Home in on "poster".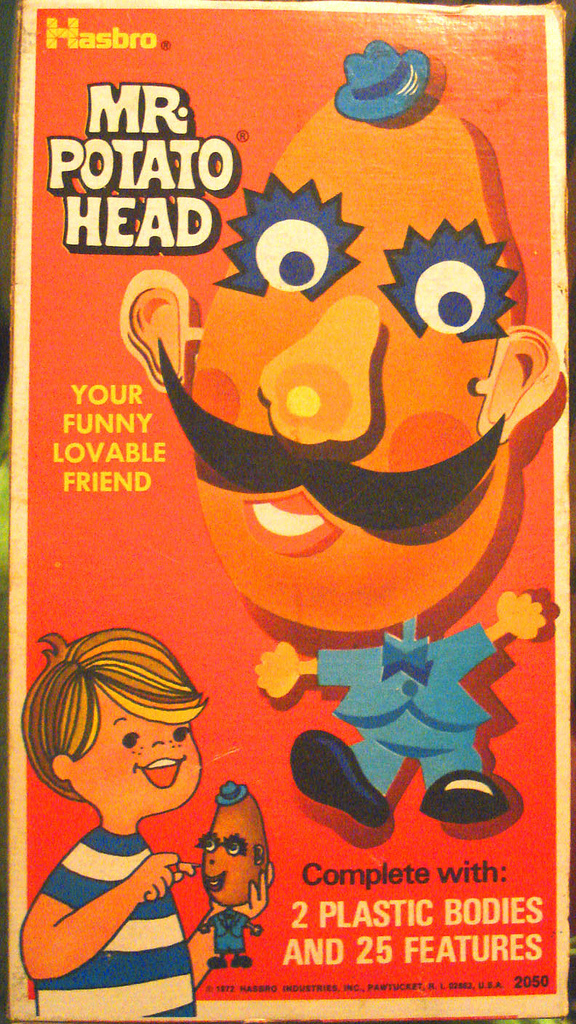
Homed in at <box>0,0,575,1023</box>.
